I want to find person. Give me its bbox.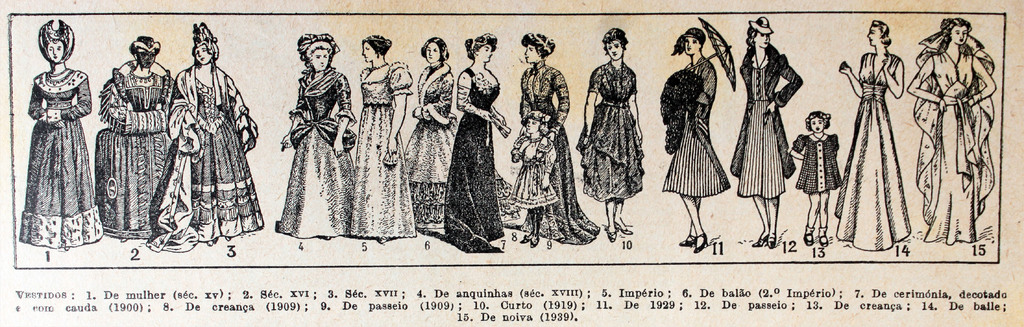
rect(504, 110, 558, 249).
